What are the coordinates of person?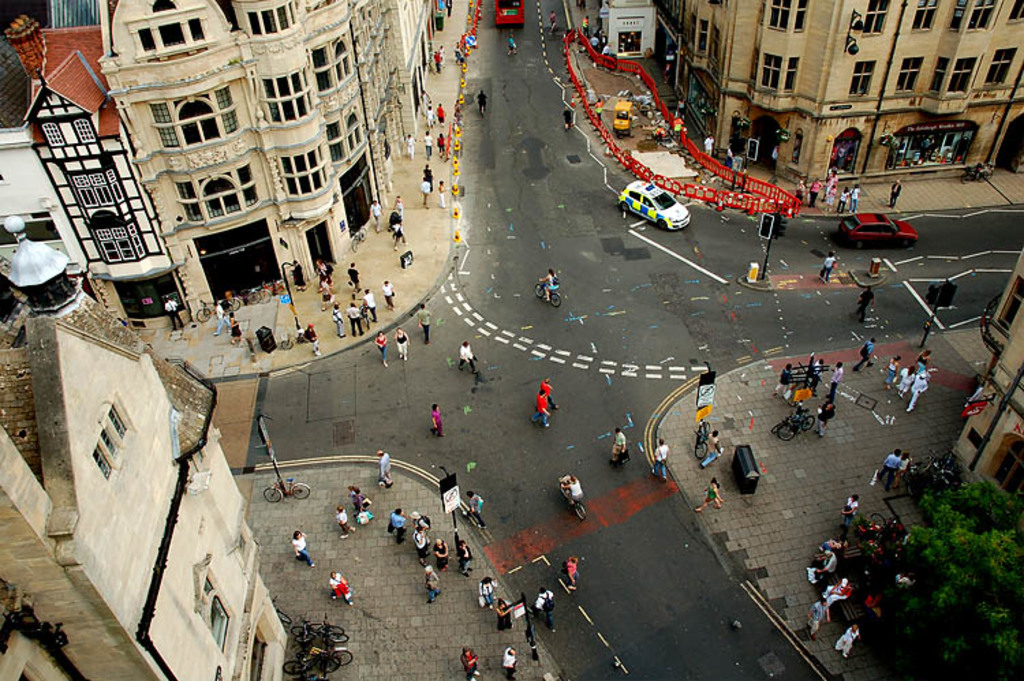
x1=341 y1=299 x2=365 y2=334.
